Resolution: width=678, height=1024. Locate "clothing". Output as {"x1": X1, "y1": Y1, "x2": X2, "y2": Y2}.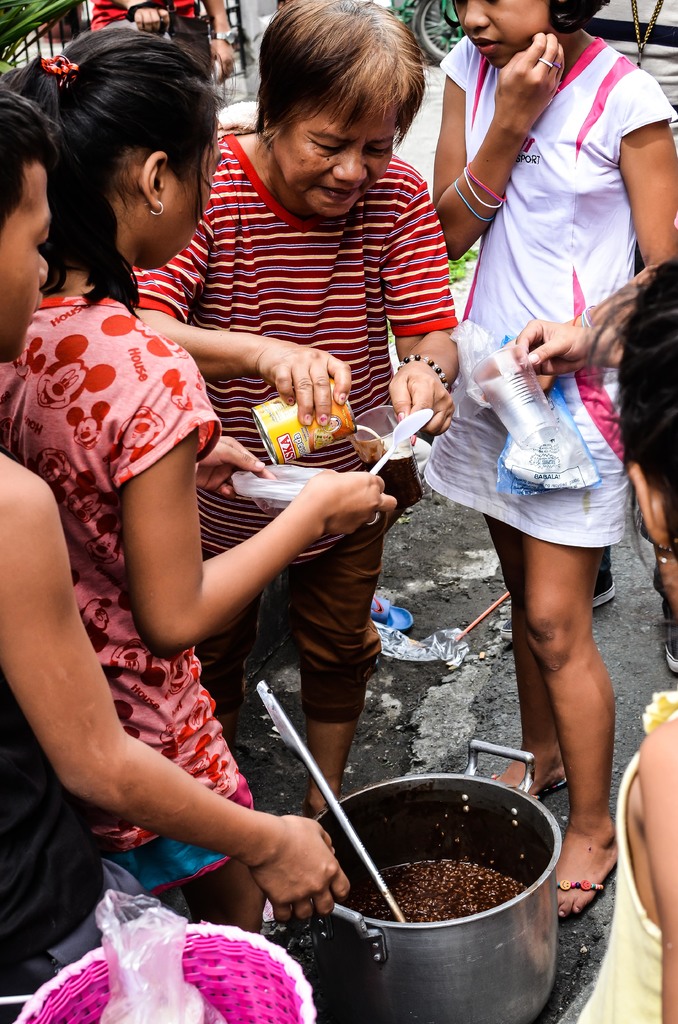
{"x1": 0, "y1": 703, "x2": 139, "y2": 1023}.
